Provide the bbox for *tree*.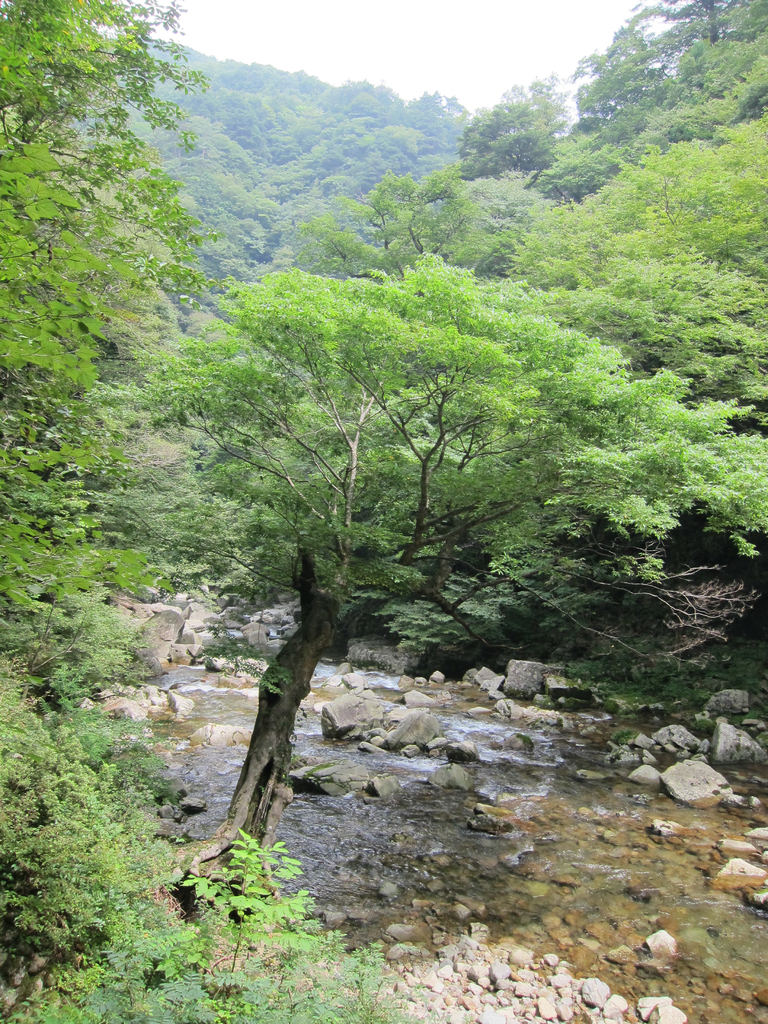
127,248,767,892.
